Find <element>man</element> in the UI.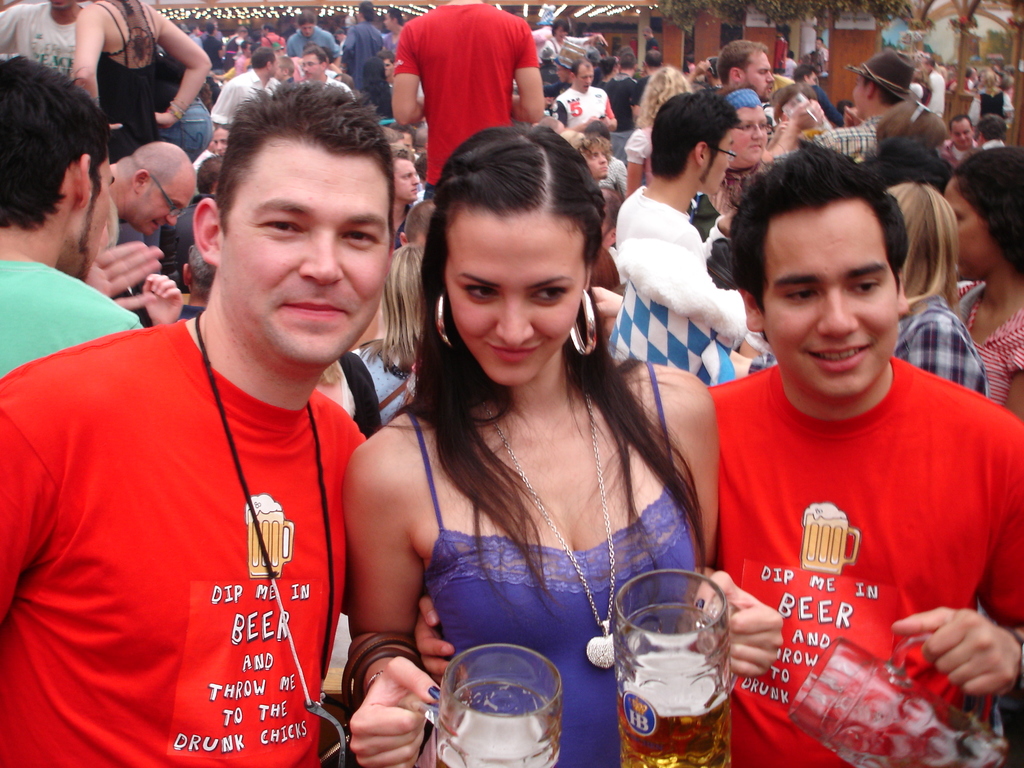
UI element at rect(213, 43, 282, 130).
